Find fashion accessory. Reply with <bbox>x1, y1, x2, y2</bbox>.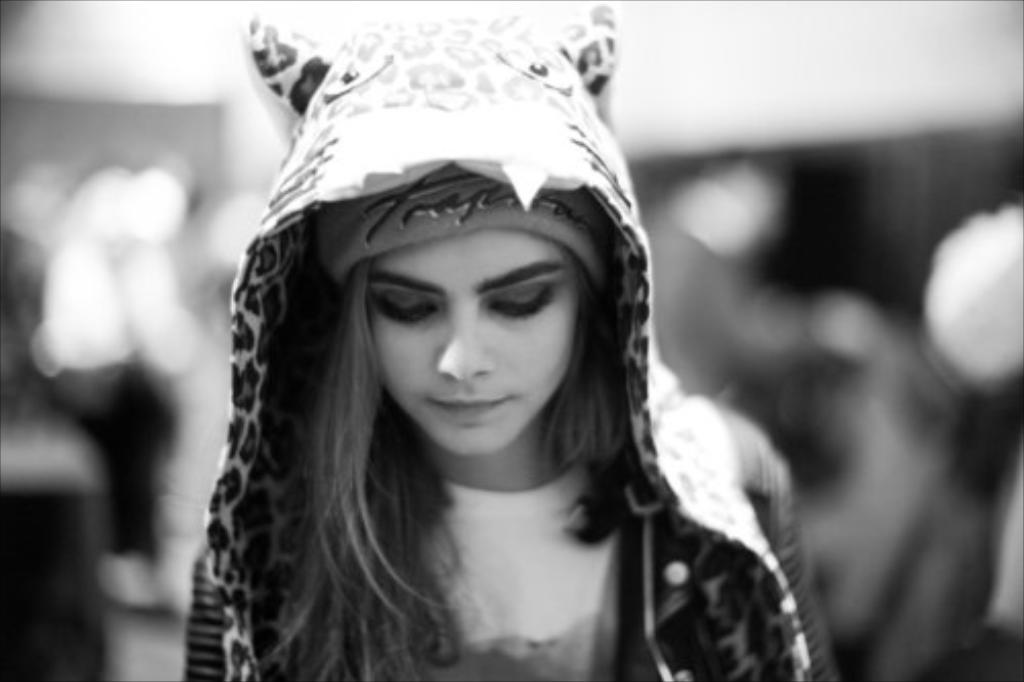
<bbox>186, 0, 815, 680</bbox>.
